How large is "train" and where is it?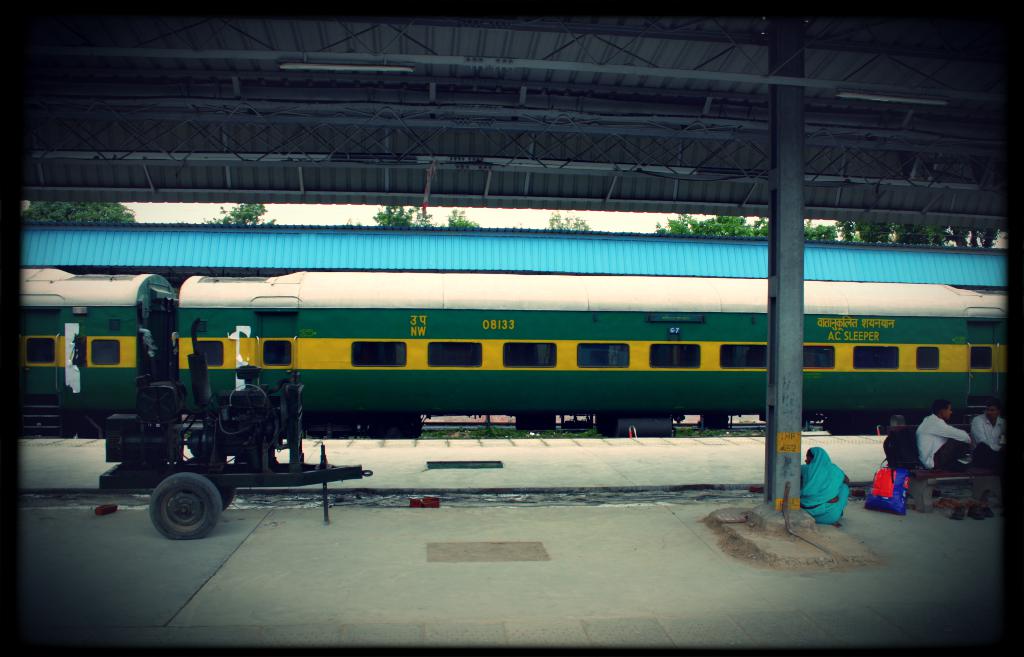
Bounding box: (21,268,1003,436).
